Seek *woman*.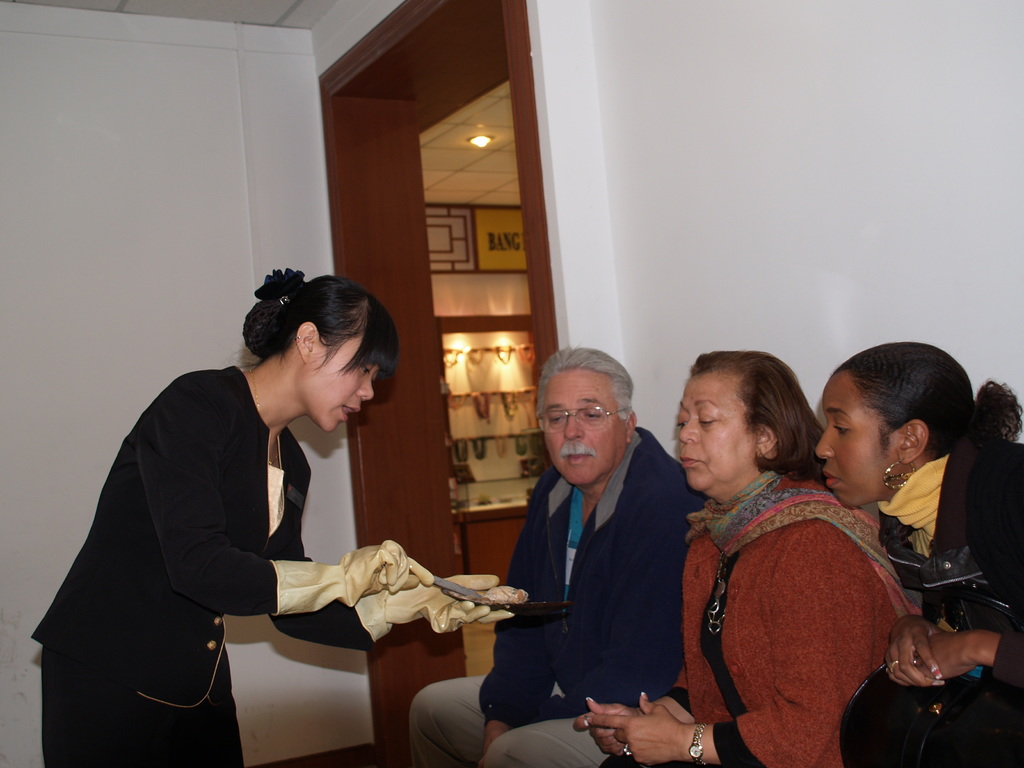
left=662, top=356, right=922, bottom=765.
